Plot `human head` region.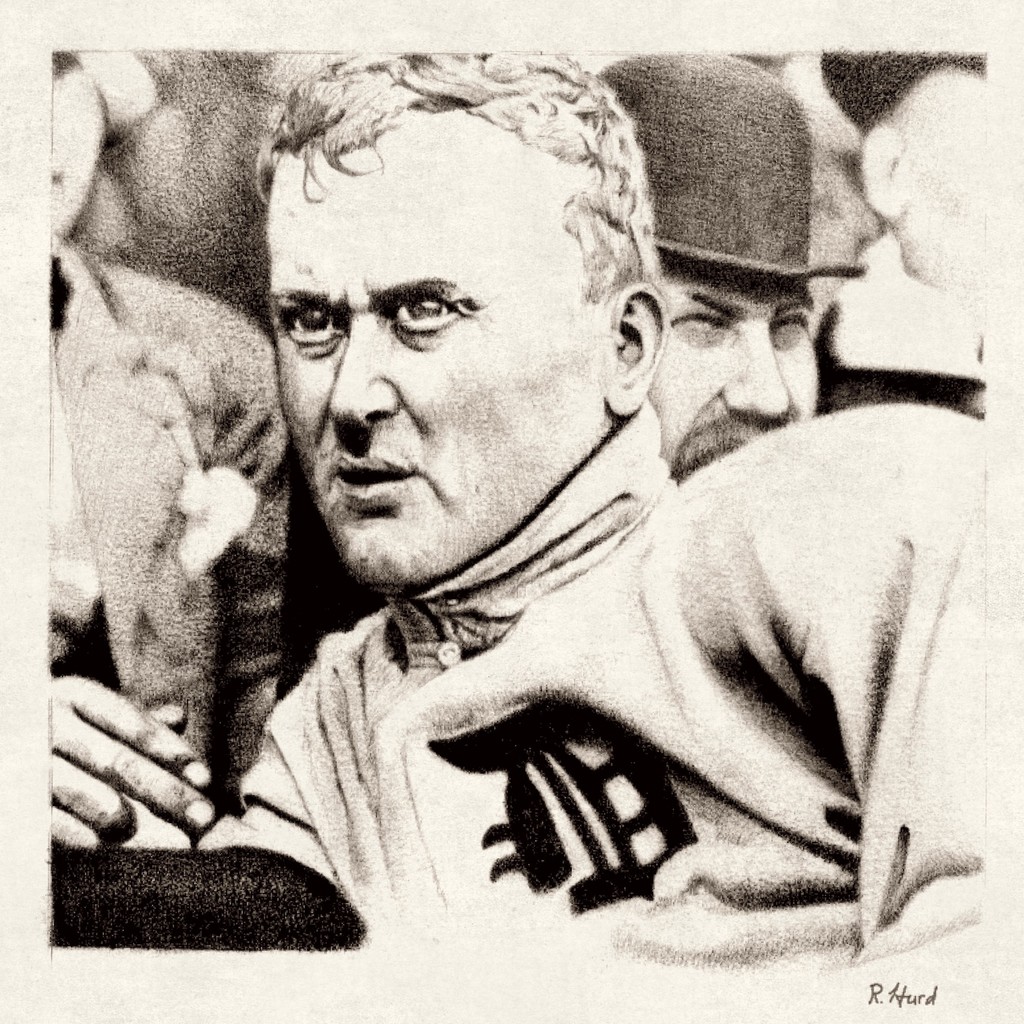
Plotted at left=249, top=46, right=660, bottom=599.
